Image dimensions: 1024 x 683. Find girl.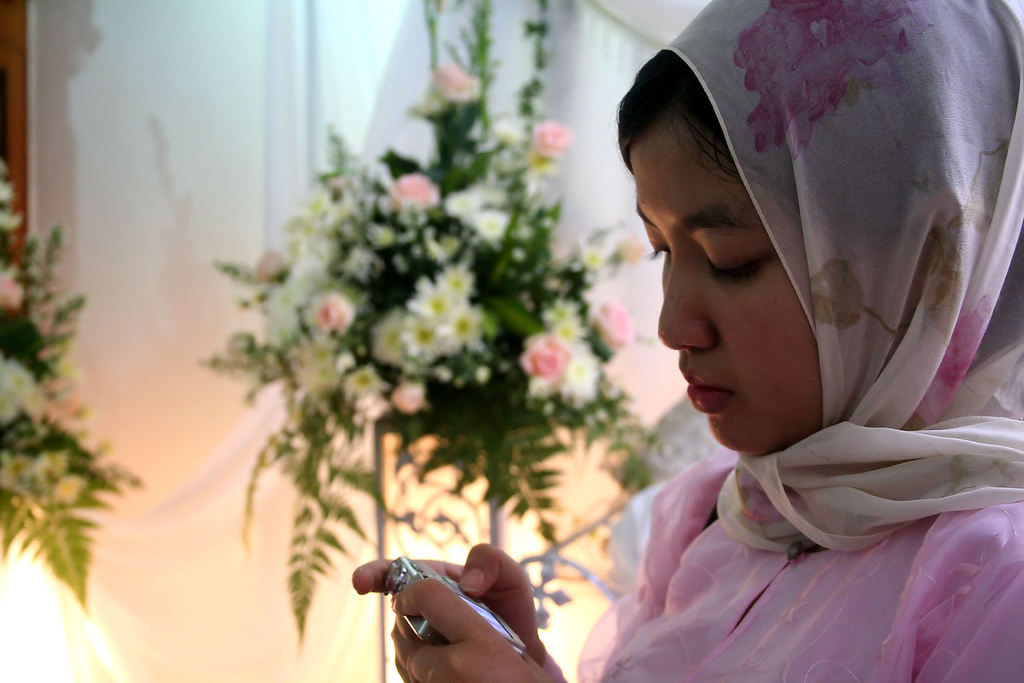
[351, 0, 1023, 682].
